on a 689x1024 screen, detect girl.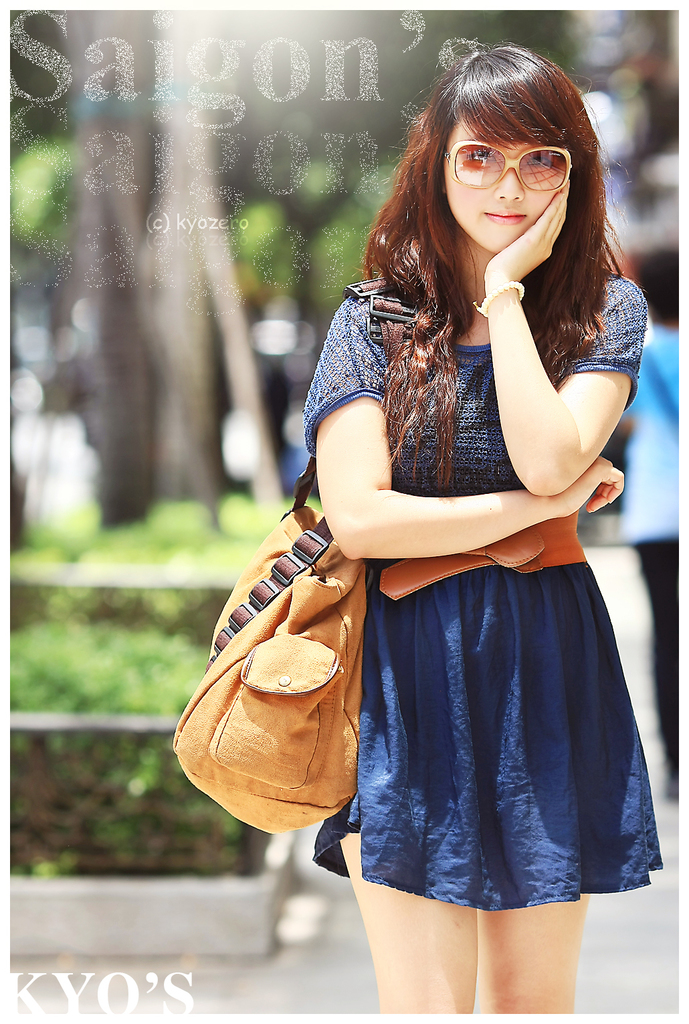
[298, 44, 668, 1023].
